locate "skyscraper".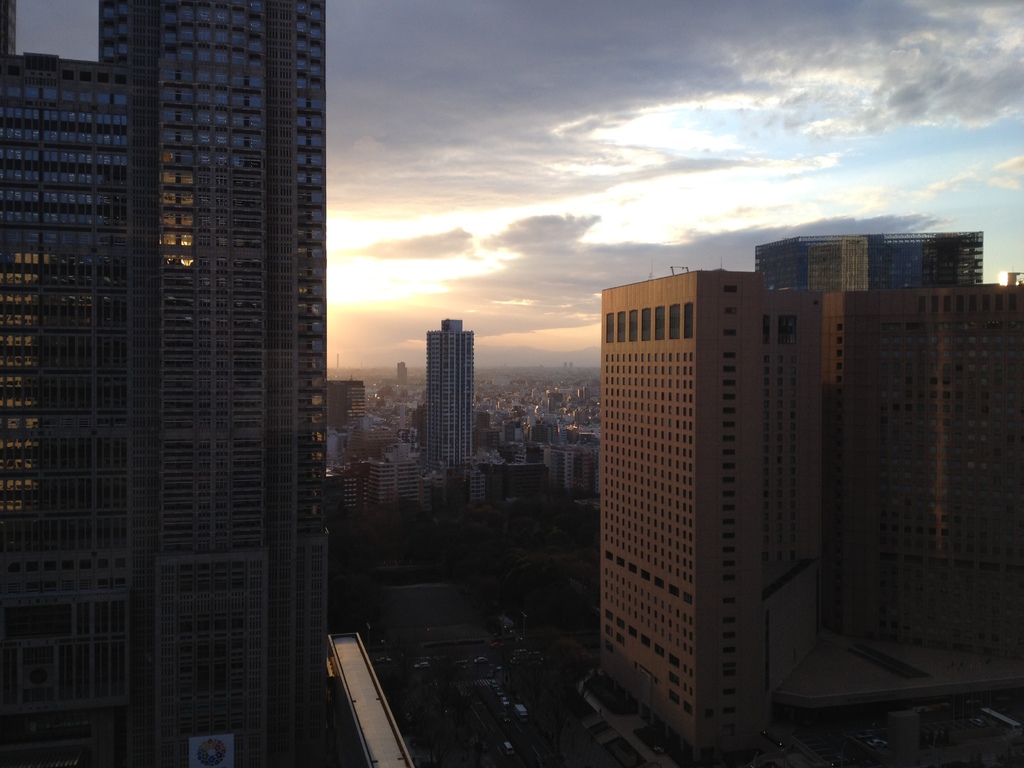
Bounding box: (left=0, top=0, right=324, bottom=767).
